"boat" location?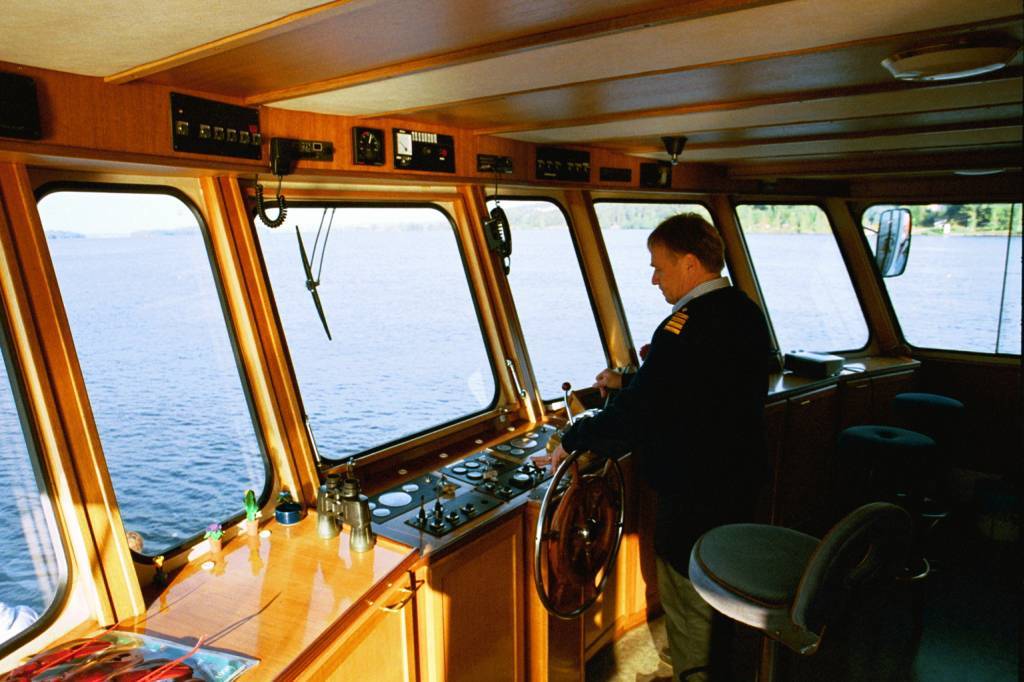
[0,0,1023,681]
